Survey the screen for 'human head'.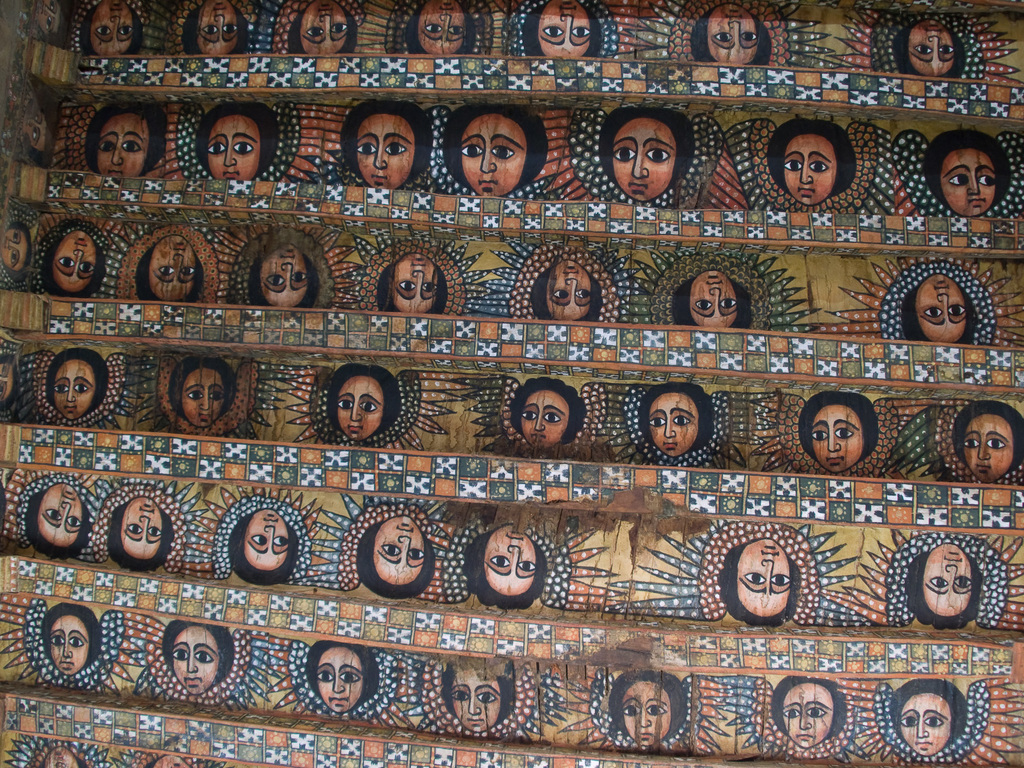
Survey found: [952,397,1023,483].
